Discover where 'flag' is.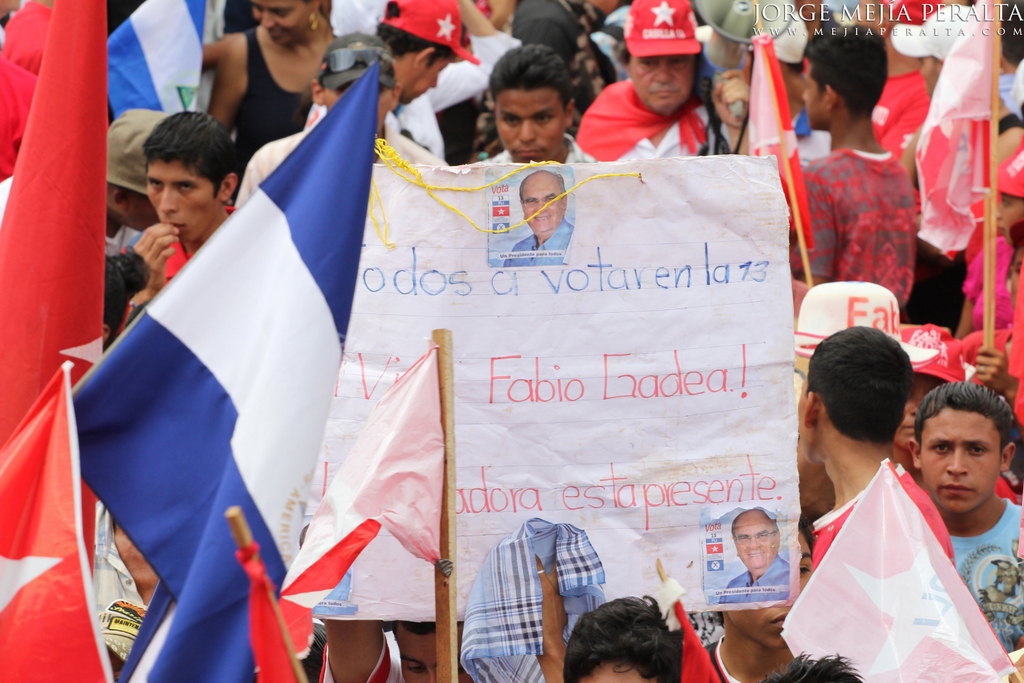
Discovered at <box>279,333,464,648</box>.
